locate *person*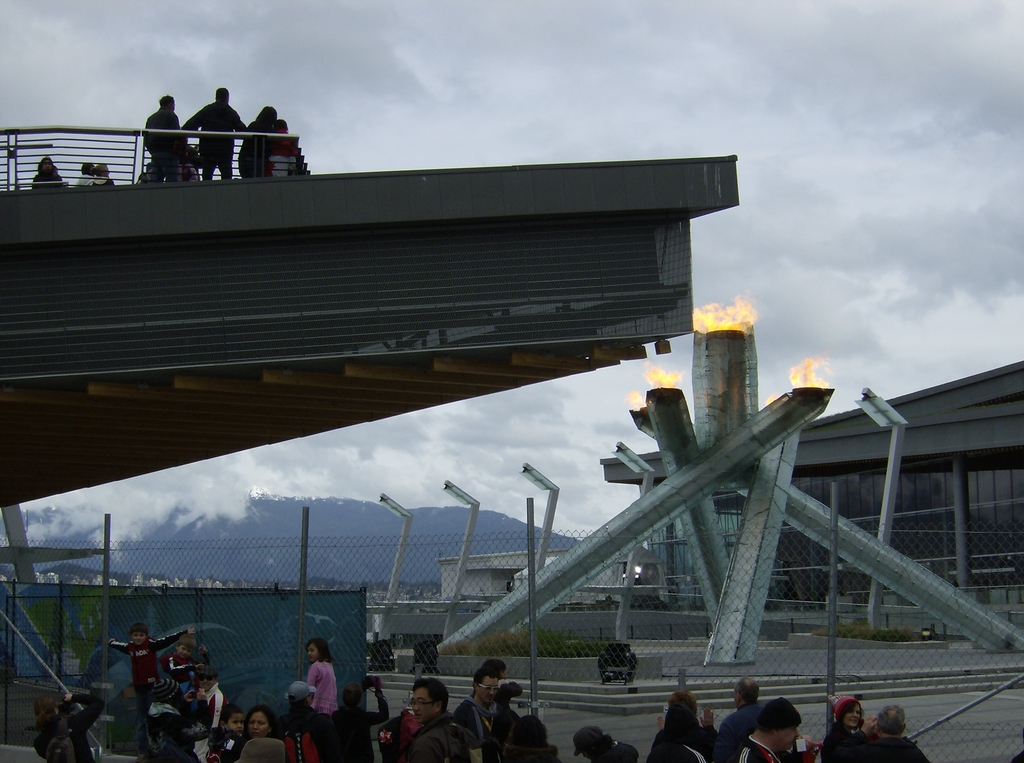
pyautogui.locateOnScreen(844, 710, 929, 762)
